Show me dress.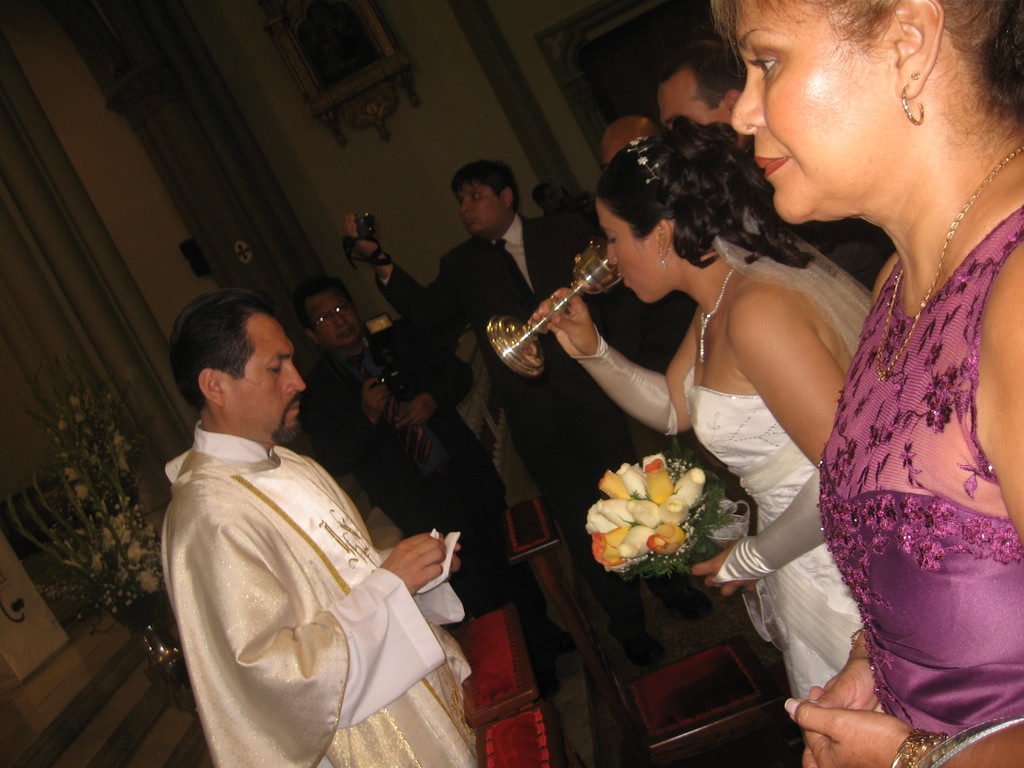
dress is here: left=684, top=371, right=863, bottom=700.
